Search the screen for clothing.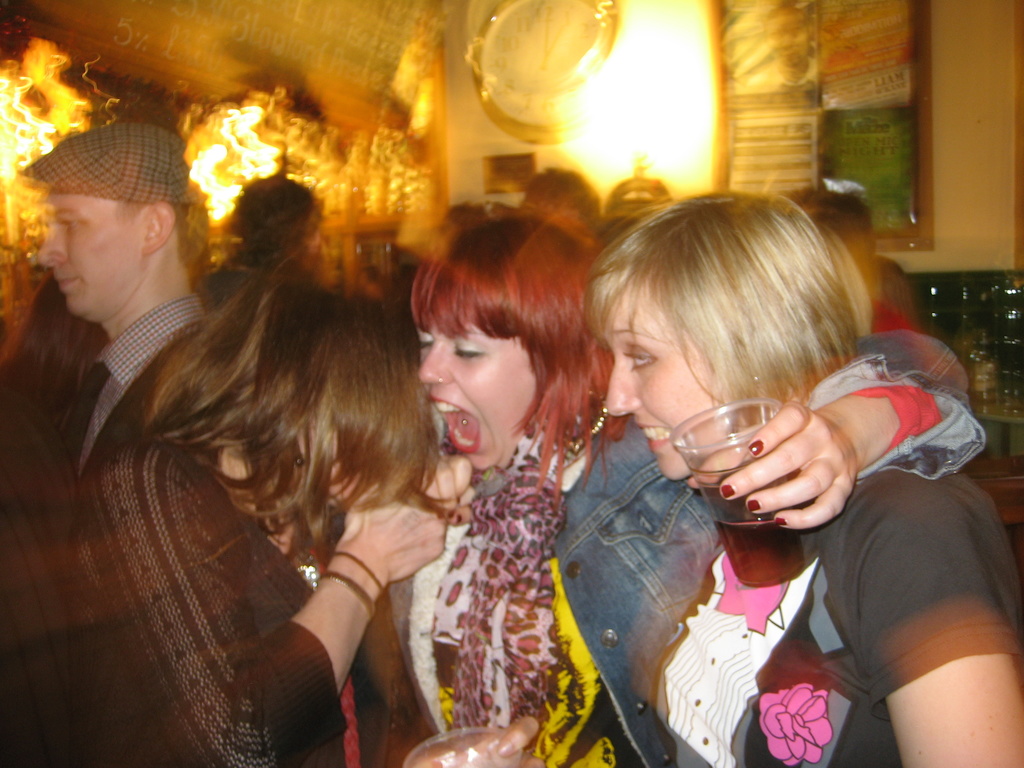
Found at detection(652, 483, 1023, 767).
